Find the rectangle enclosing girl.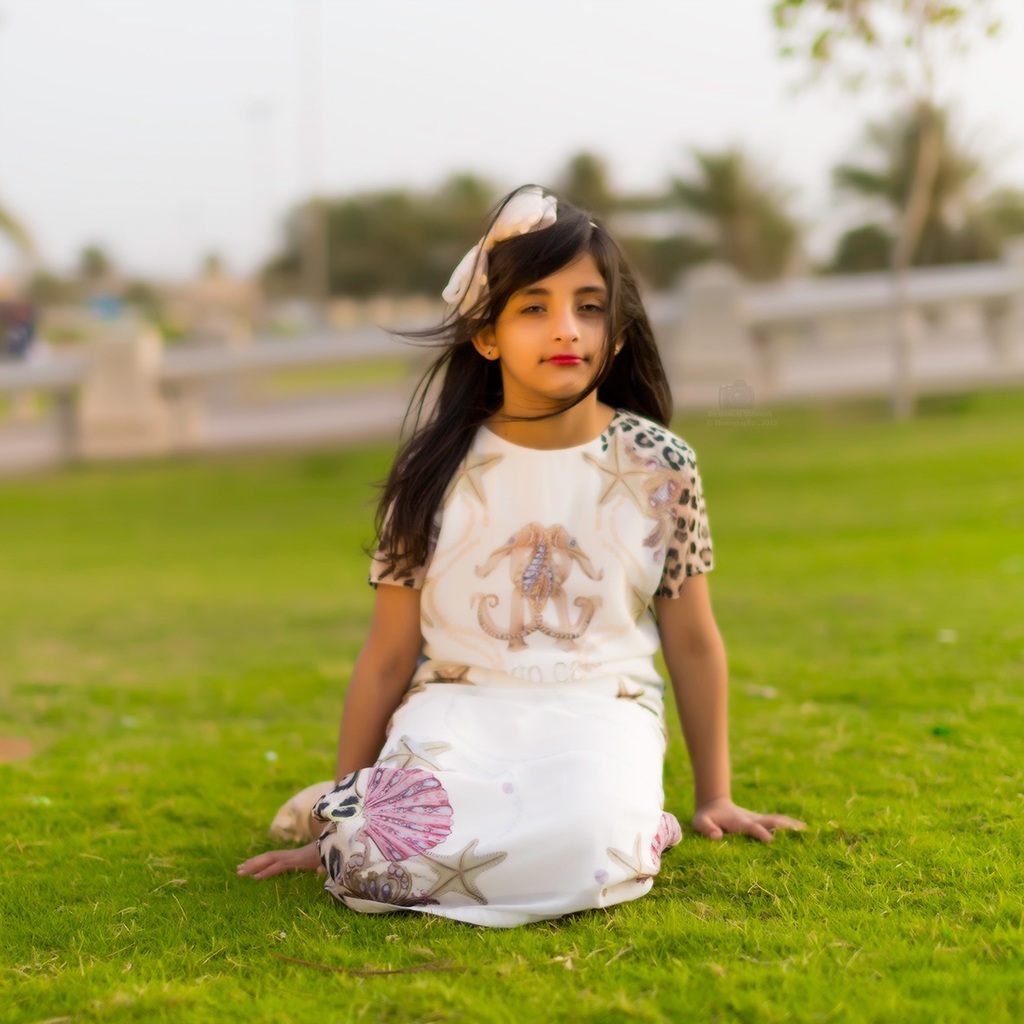
rect(238, 174, 812, 935).
